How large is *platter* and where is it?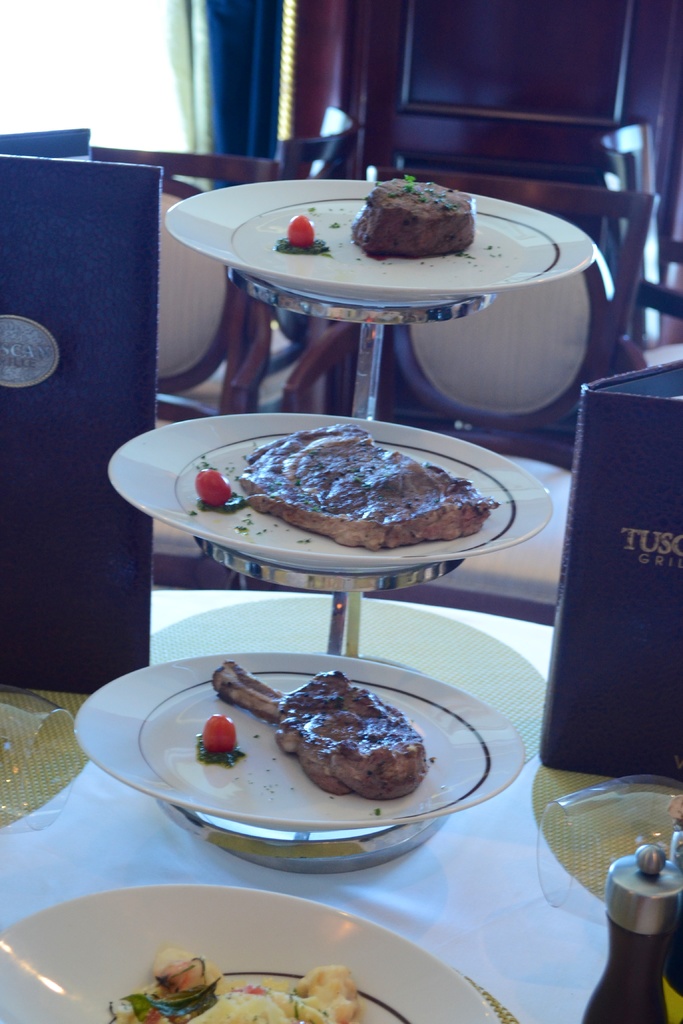
Bounding box: x1=108, y1=413, x2=549, y2=567.
